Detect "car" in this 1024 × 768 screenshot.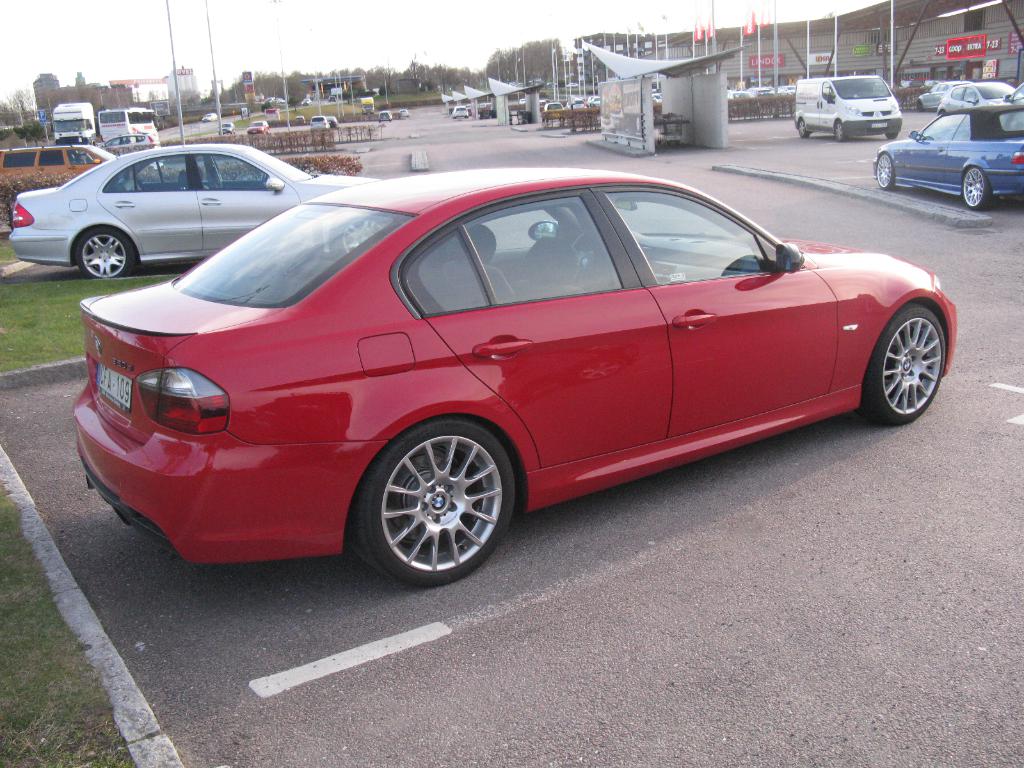
Detection: <box>61,170,938,591</box>.
